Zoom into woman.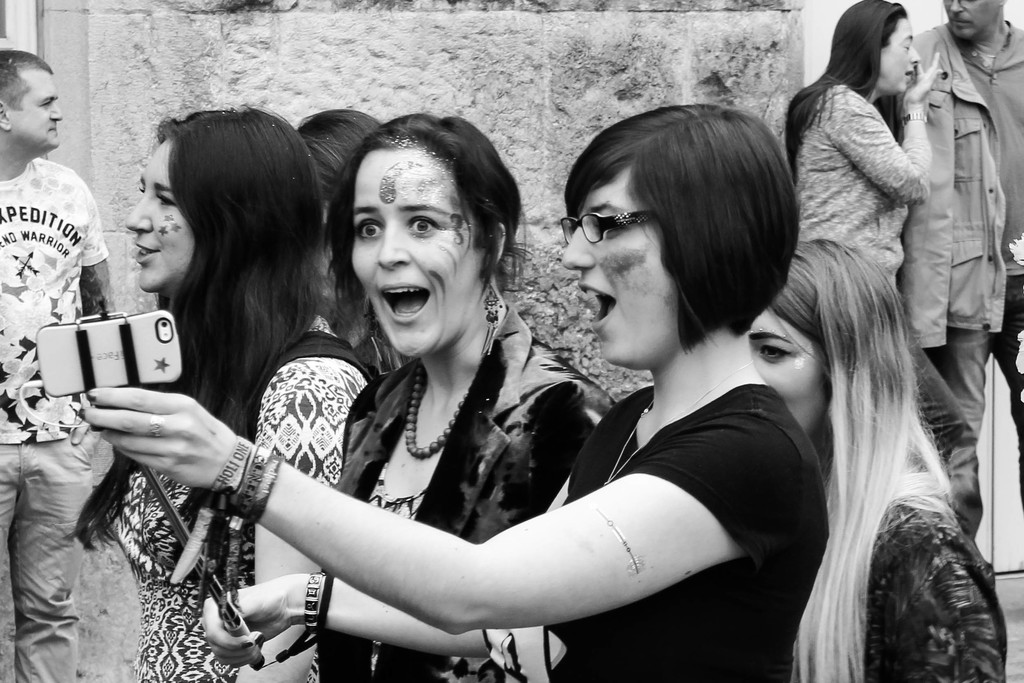
Zoom target: [739,230,1011,682].
